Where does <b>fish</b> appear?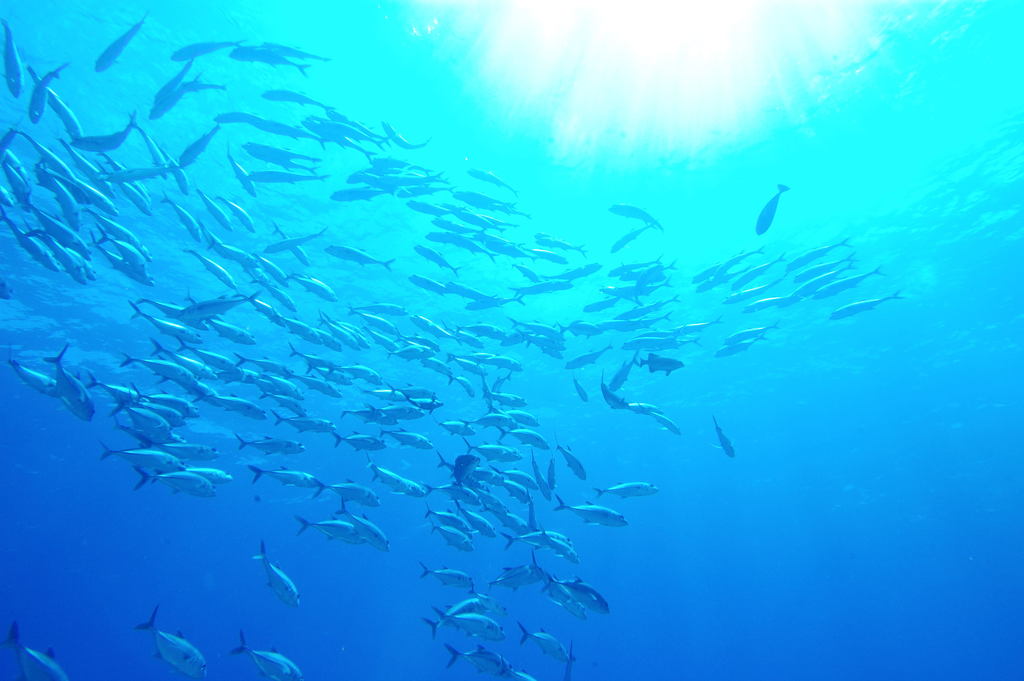
Appears at bbox=[348, 300, 408, 318].
